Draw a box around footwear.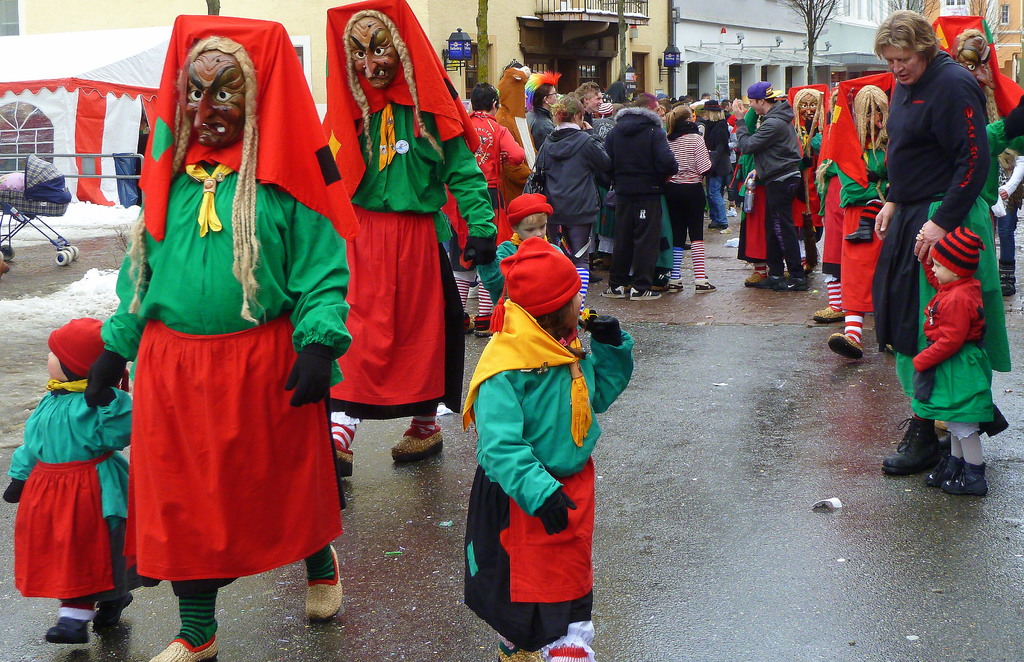
box(758, 270, 785, 290).
